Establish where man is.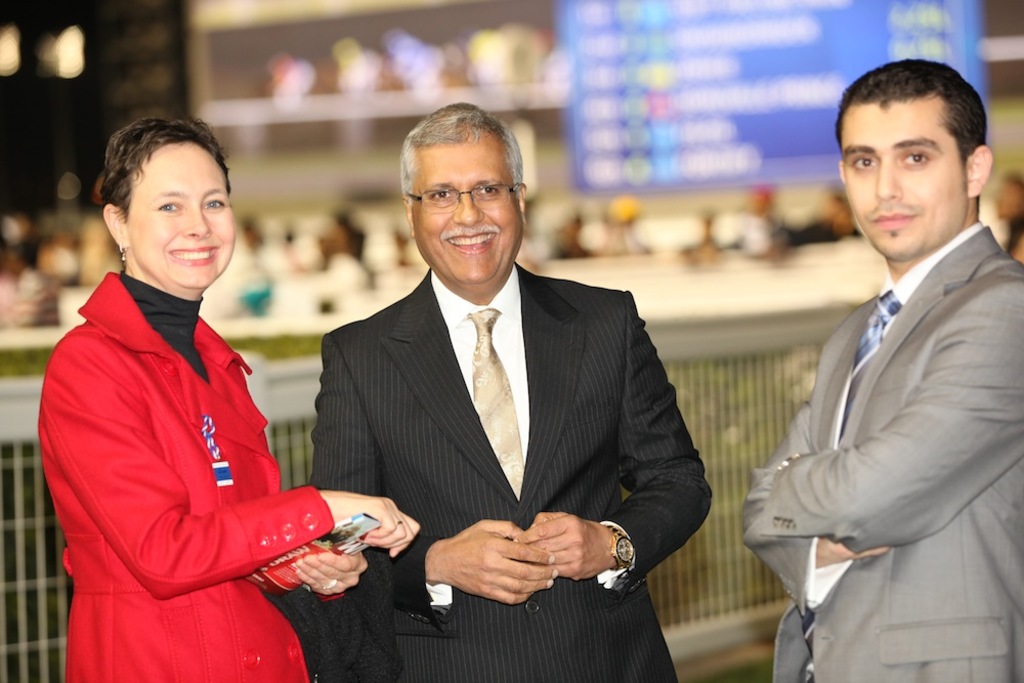
Established at left=733, top=65, right=1023, bottom=678.
